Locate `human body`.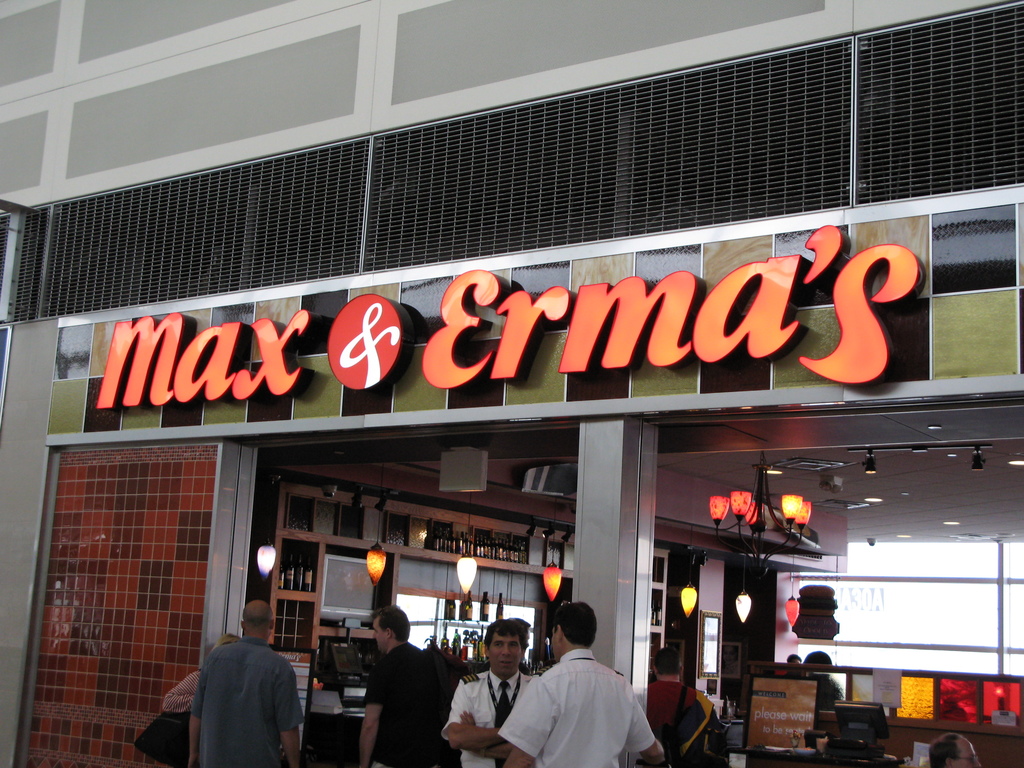
Bounding box: {"x1": 496, "y1": 647, "x2": 671, "y2": 767}.
